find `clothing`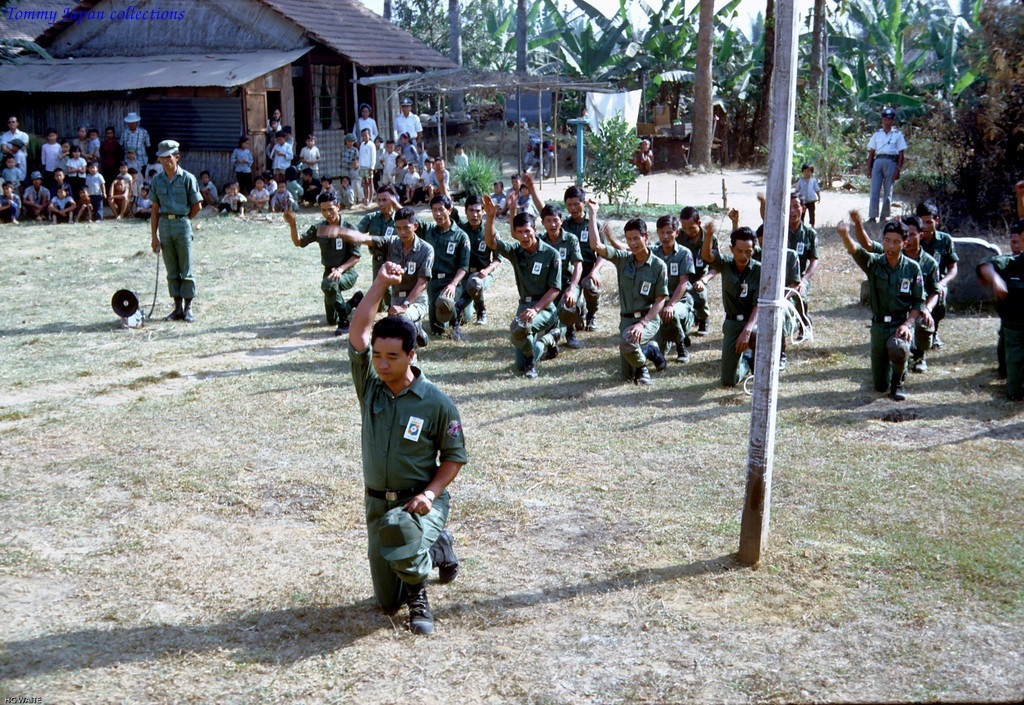
[360,210,395,303]
